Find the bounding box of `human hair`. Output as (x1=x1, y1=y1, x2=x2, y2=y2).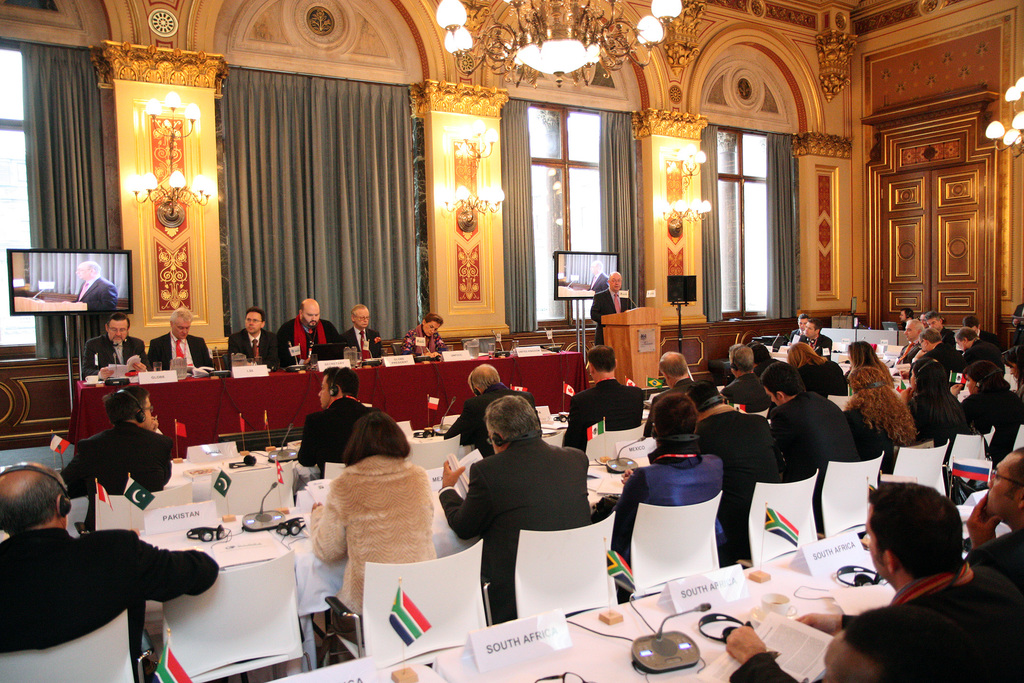
(x1=808, y1=320, x2=821, y2=333).
